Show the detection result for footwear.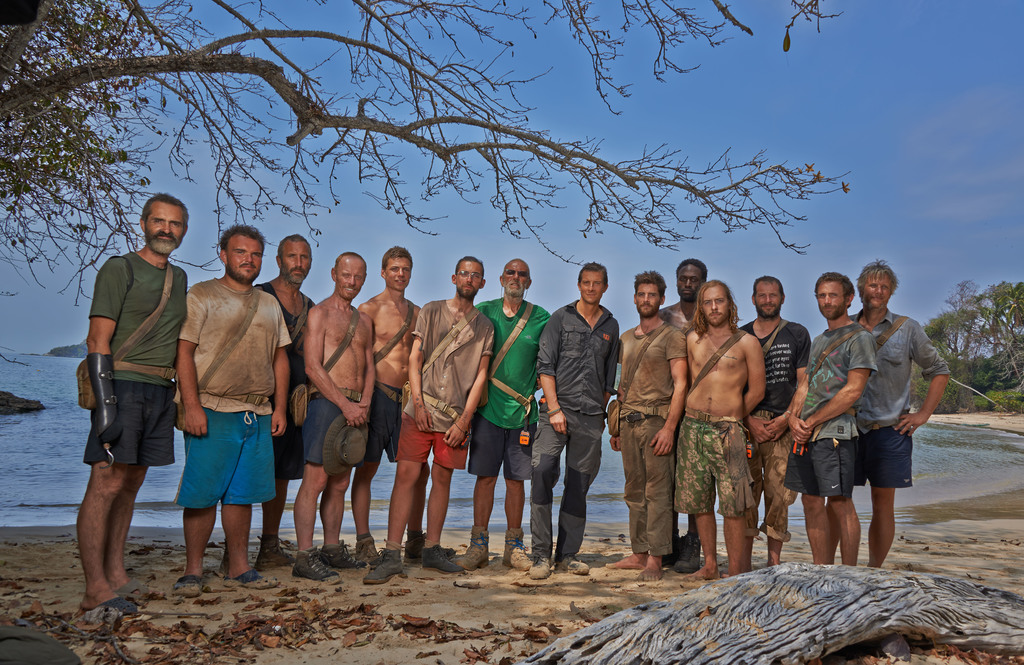
[left=424, top=546, right=455, bottom=577].
